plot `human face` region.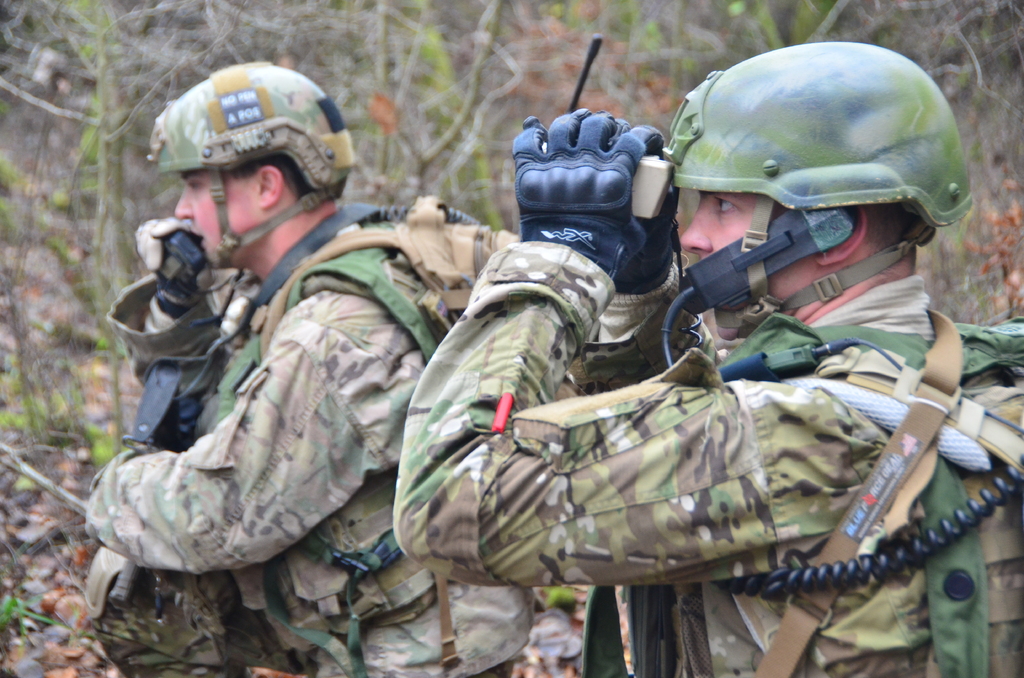
Plotted at 173:170:265:270.
